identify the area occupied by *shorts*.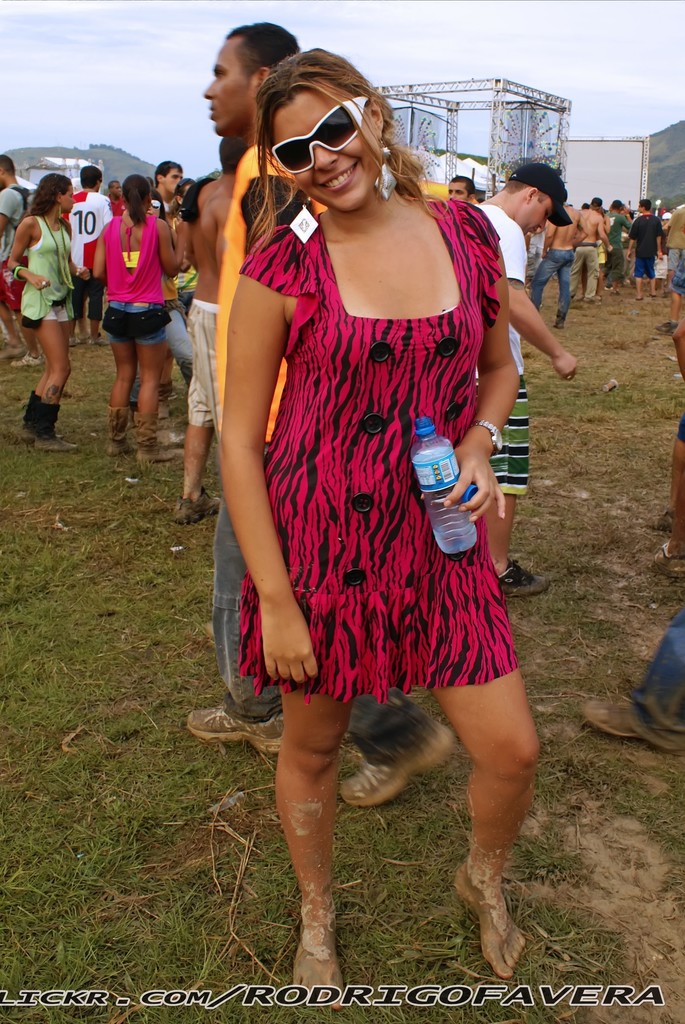
Area: x1=635, y1=255, x2=656, y2=276.
